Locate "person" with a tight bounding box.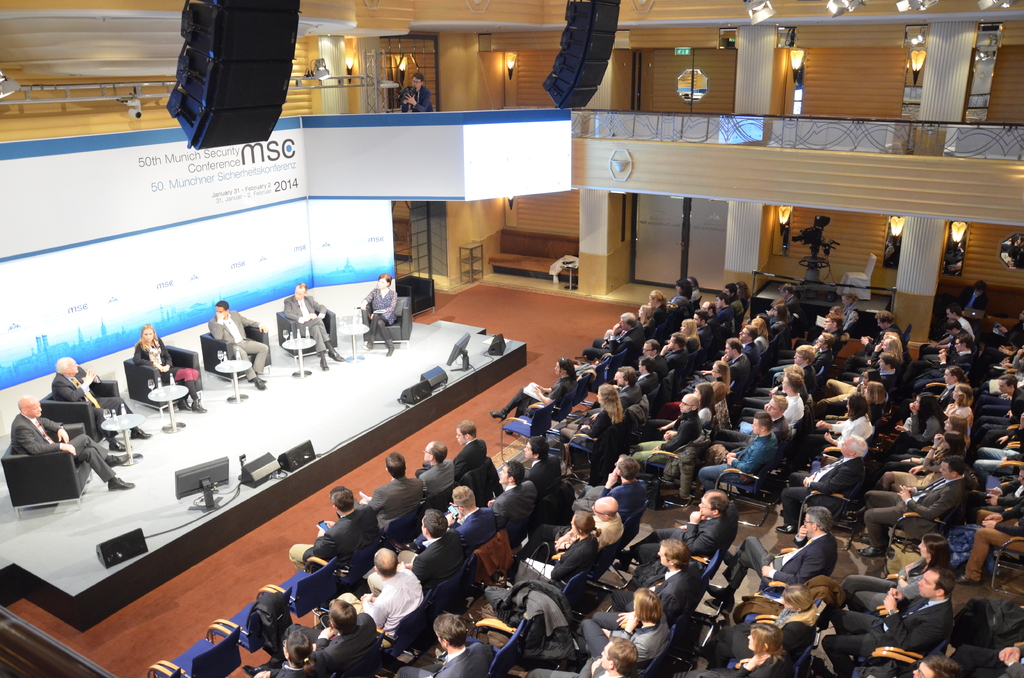
[x1=11, y1=395, x2=132, y2=486].
